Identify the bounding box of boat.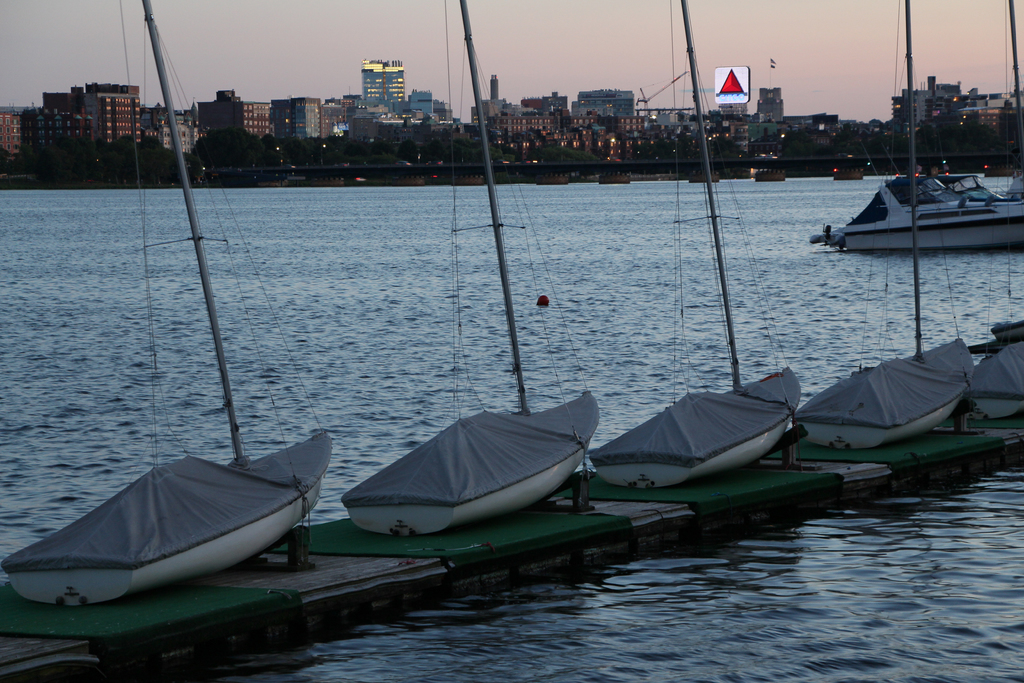
(x1=588, y1=0, x2=801, y2=490).
